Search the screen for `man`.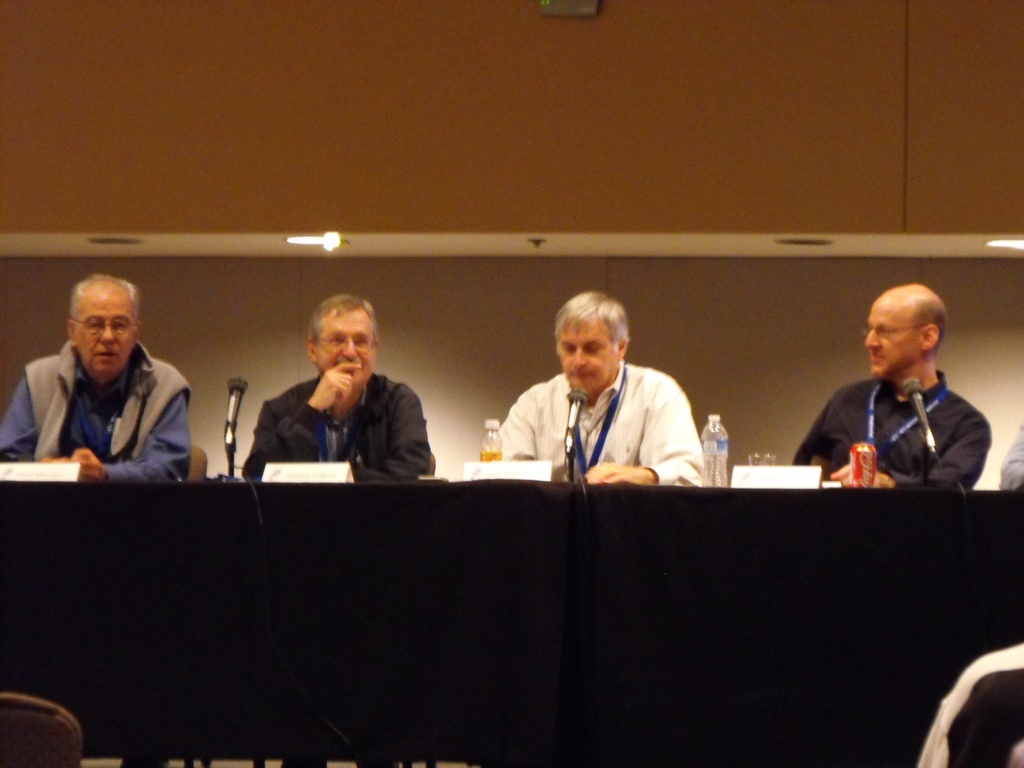
Found at {"left": 800, "top": 280, "right": 993, "bottom": 493}.
